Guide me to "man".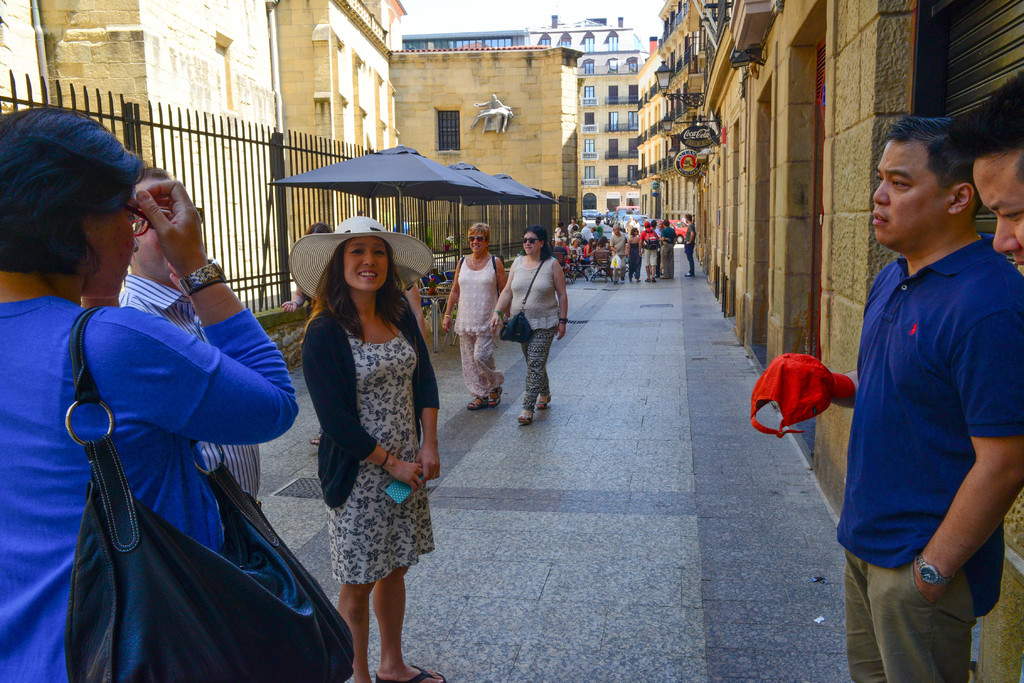
Guidance: box=[637, 218, 664, 282].
